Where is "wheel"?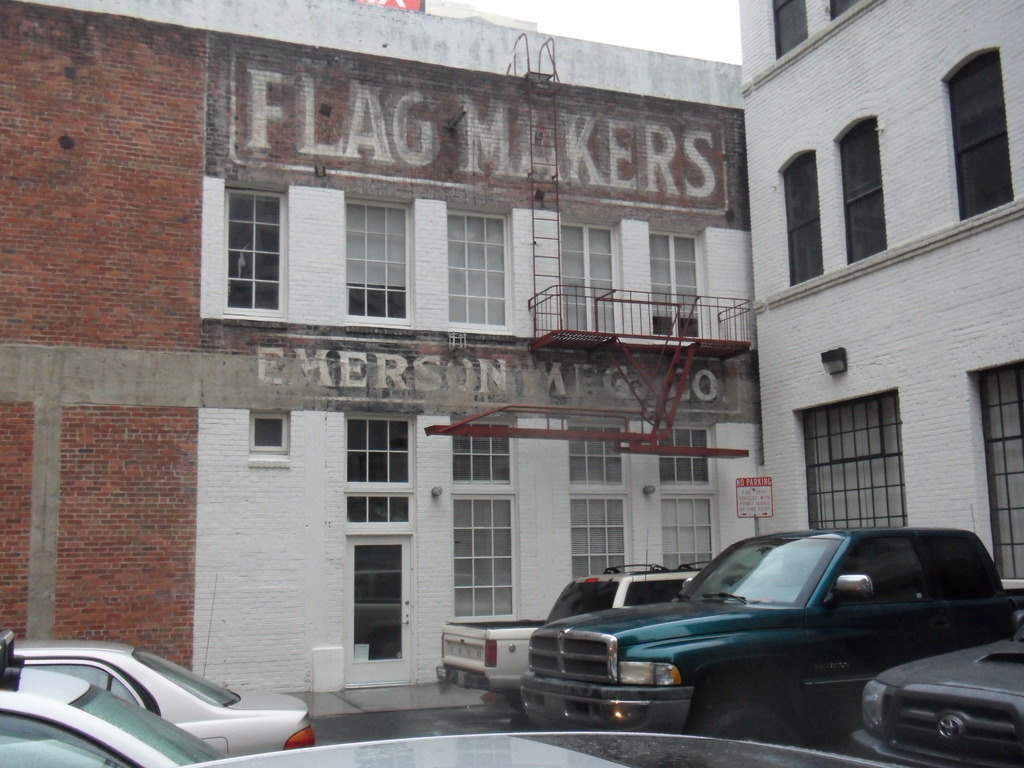
locate(708, 698, 794, 767).
